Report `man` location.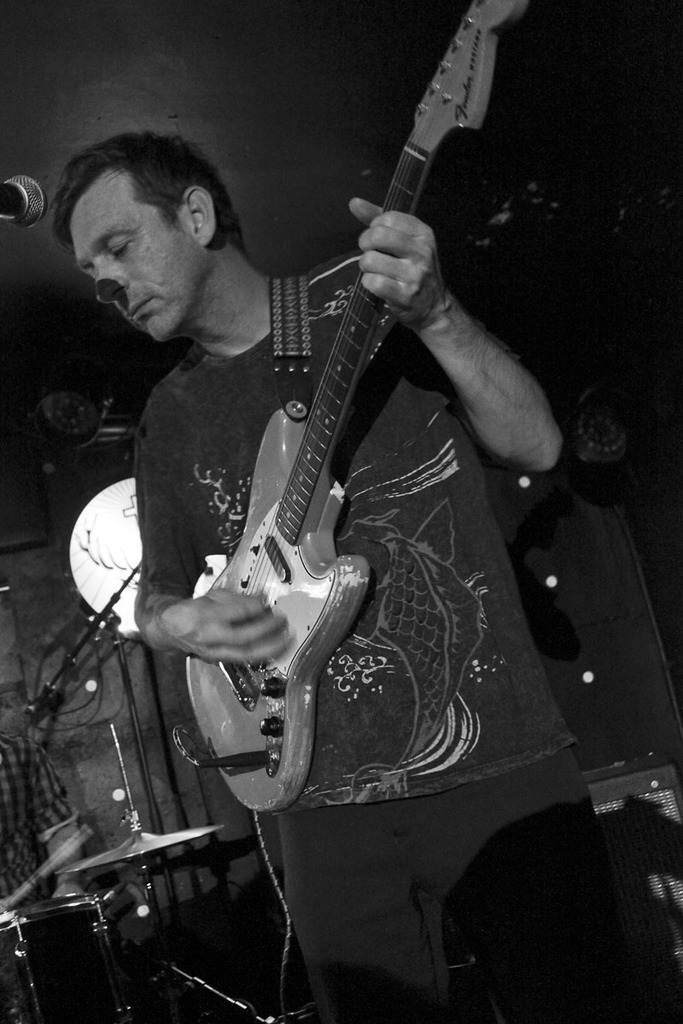
Report: <region>71, 11, 583, 947</region>.
